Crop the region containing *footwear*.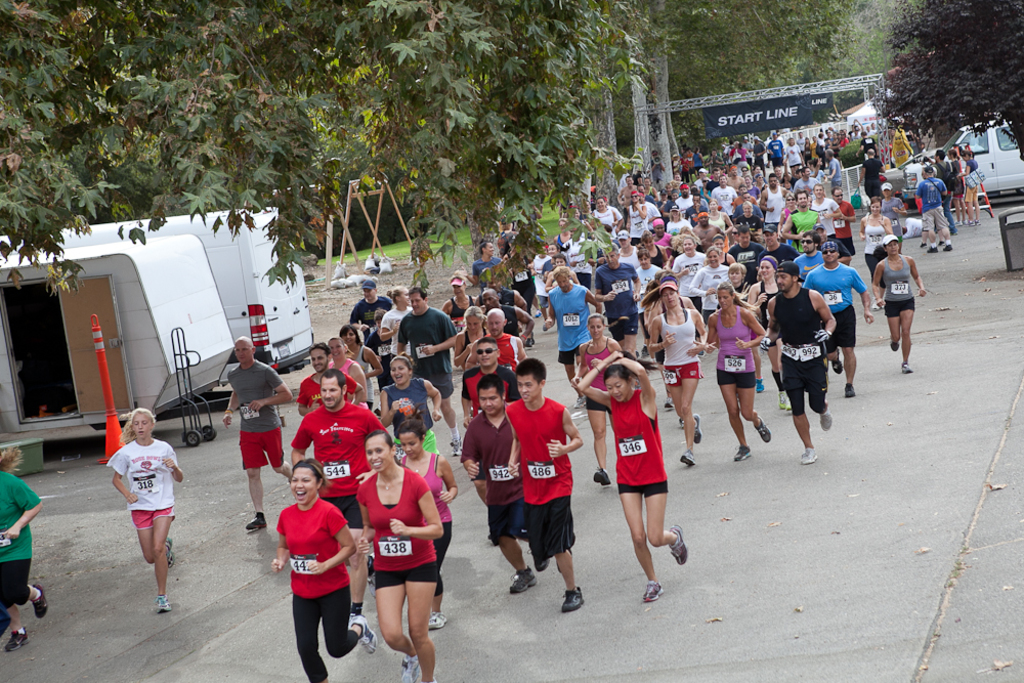
Crop region: 926, 242, 938, 254.
